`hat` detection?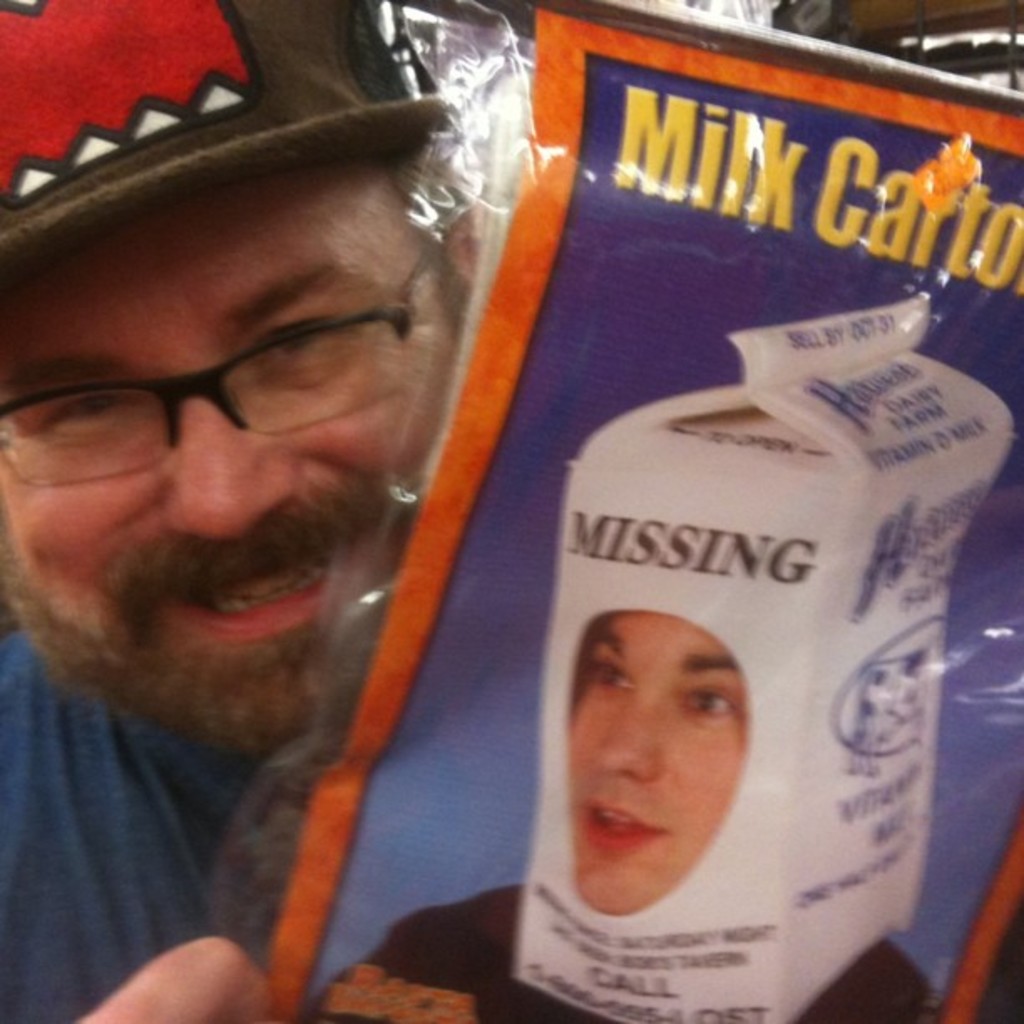
rect(0, 0, 463, 276)
